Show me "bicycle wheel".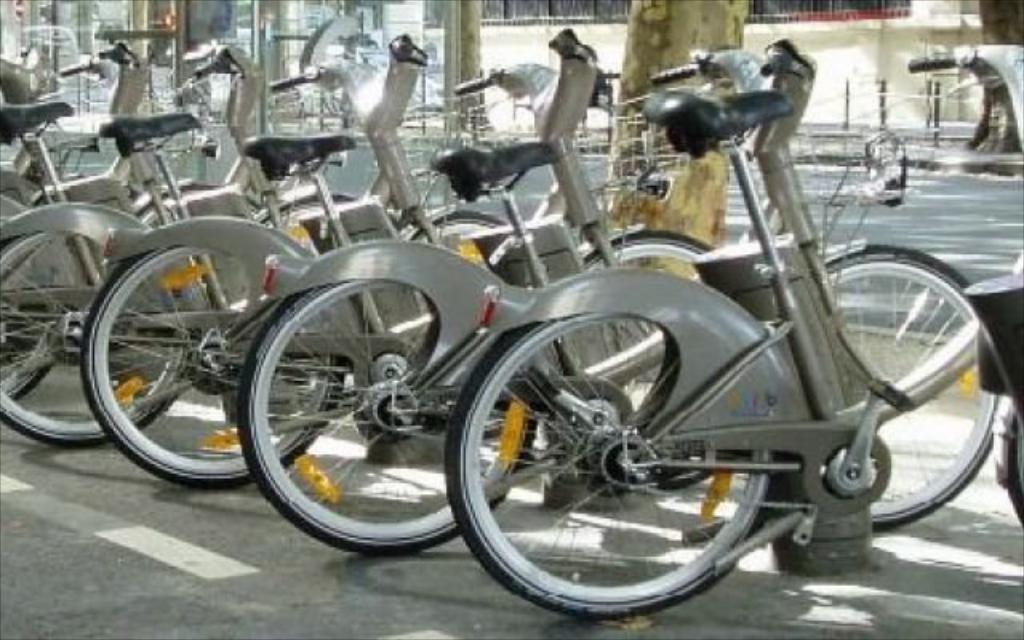
"bicycle wheel" is here: region(136, 181, 222, 235).
